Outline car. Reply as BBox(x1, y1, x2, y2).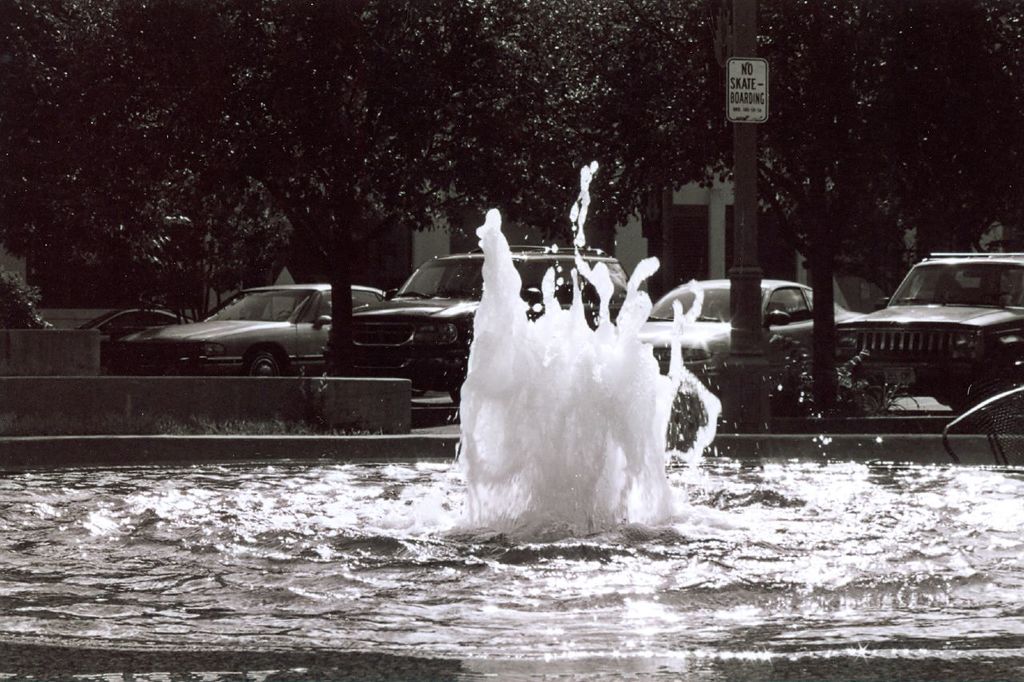
BBox(72, 309, 198, 358).
